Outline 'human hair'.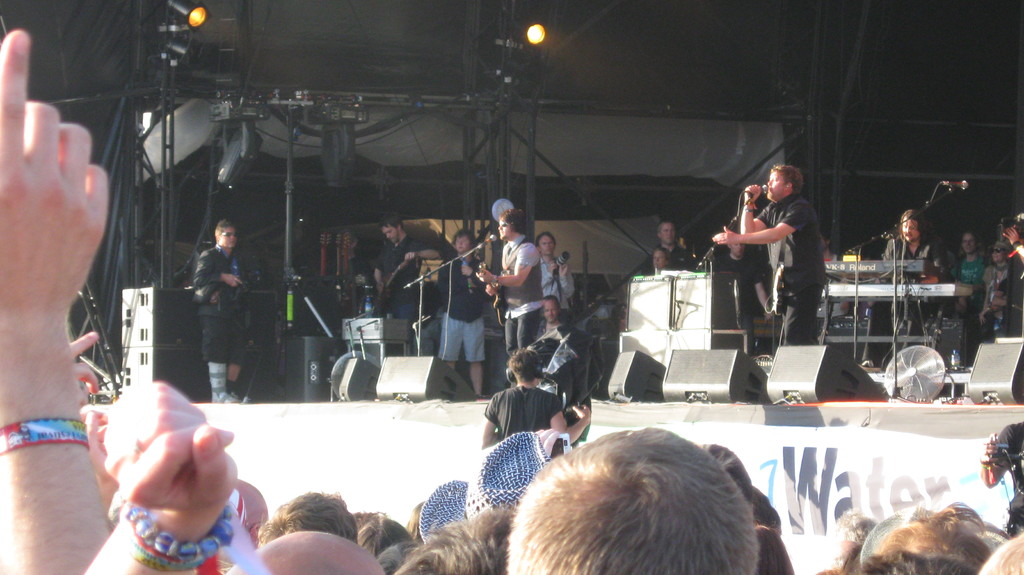
Outline: (543,296,560,314).
